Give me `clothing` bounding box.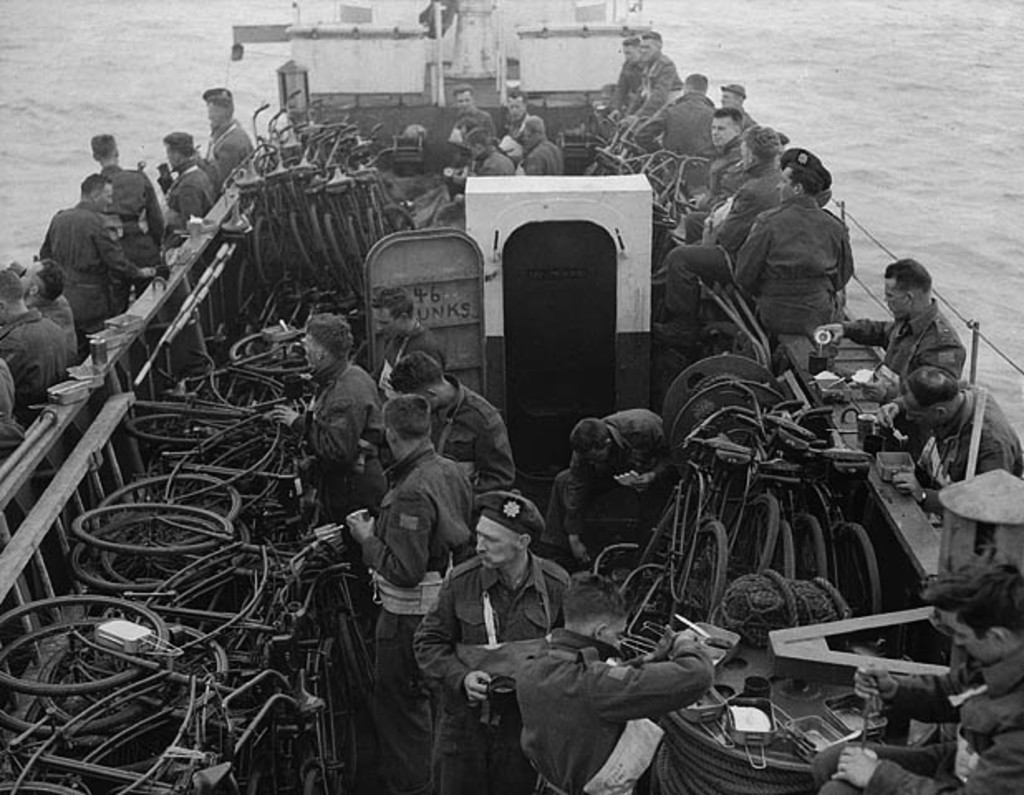
{"x1": 640, "y1": 60, "x2": 676, "y2": 146}.
